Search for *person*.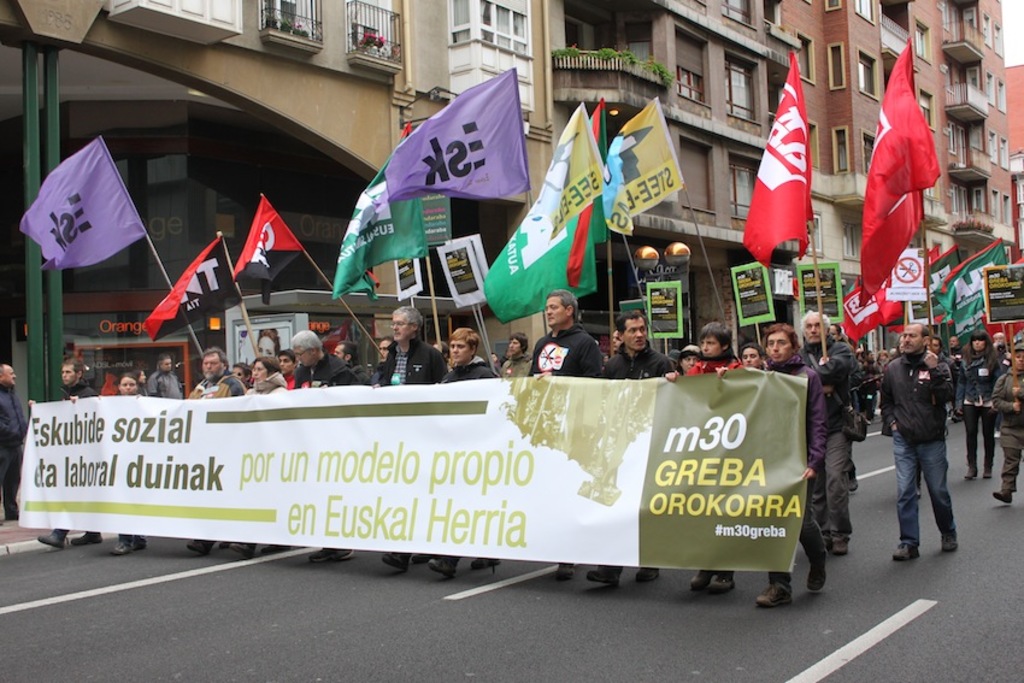
Found at bbox=[224, 355, 247, 387].
